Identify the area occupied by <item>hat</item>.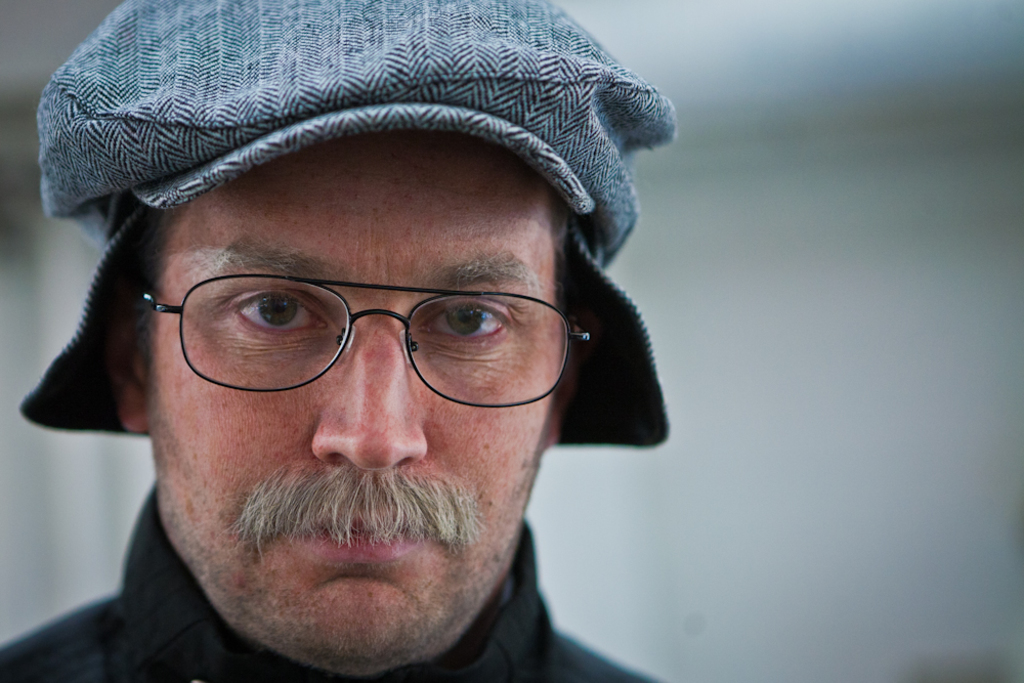
Area: bbox=(16, 0, 673, 450).
